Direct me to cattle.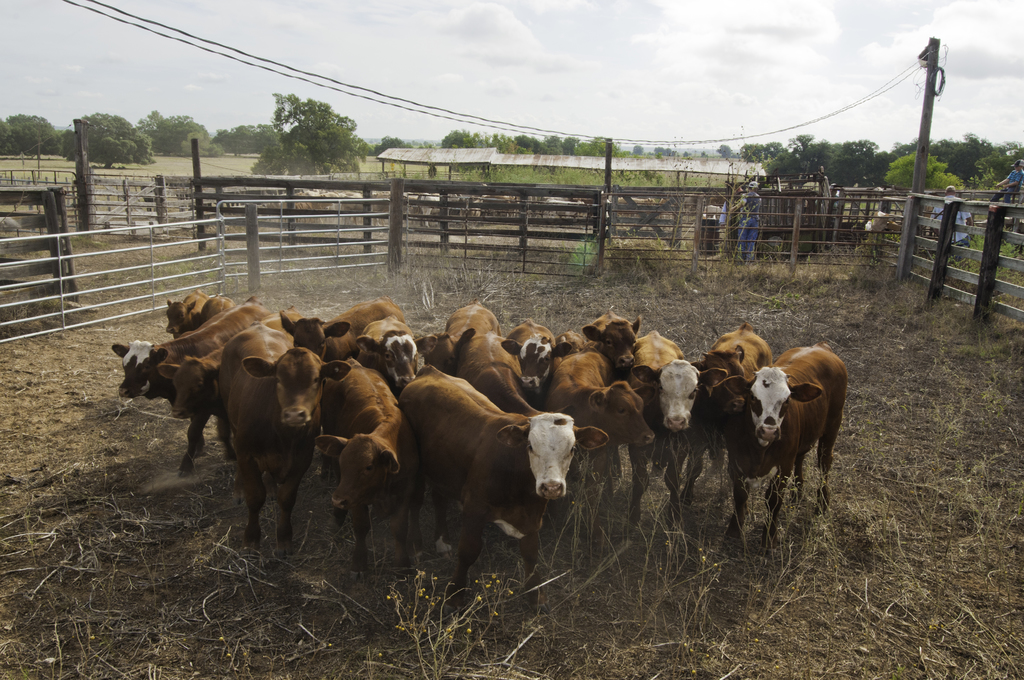
Direction: select_region(312, 368, 420, 584).
